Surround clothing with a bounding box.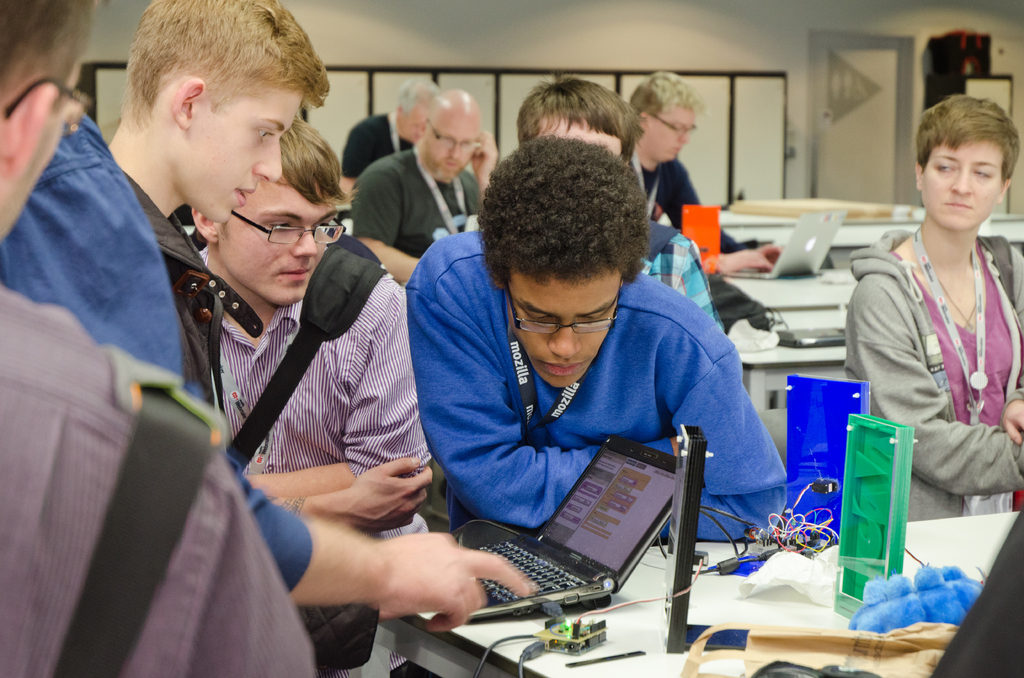
BBox(212, 227, 432, 677).
